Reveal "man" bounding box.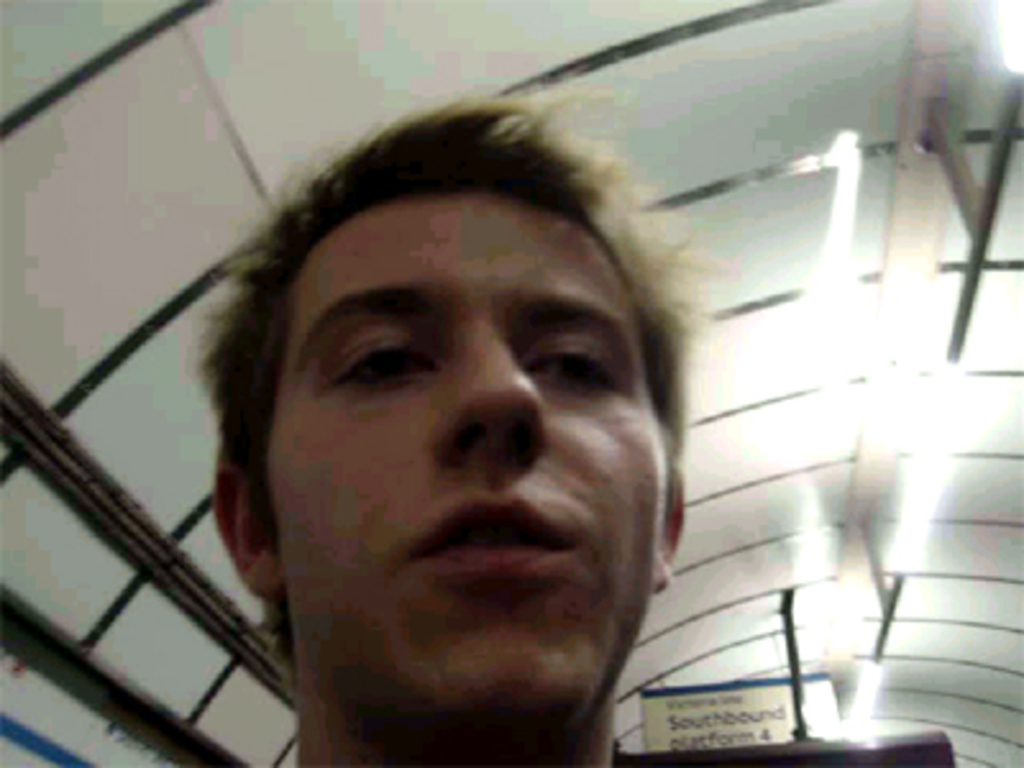
Revealed: box(225, 177, 676, 763).
